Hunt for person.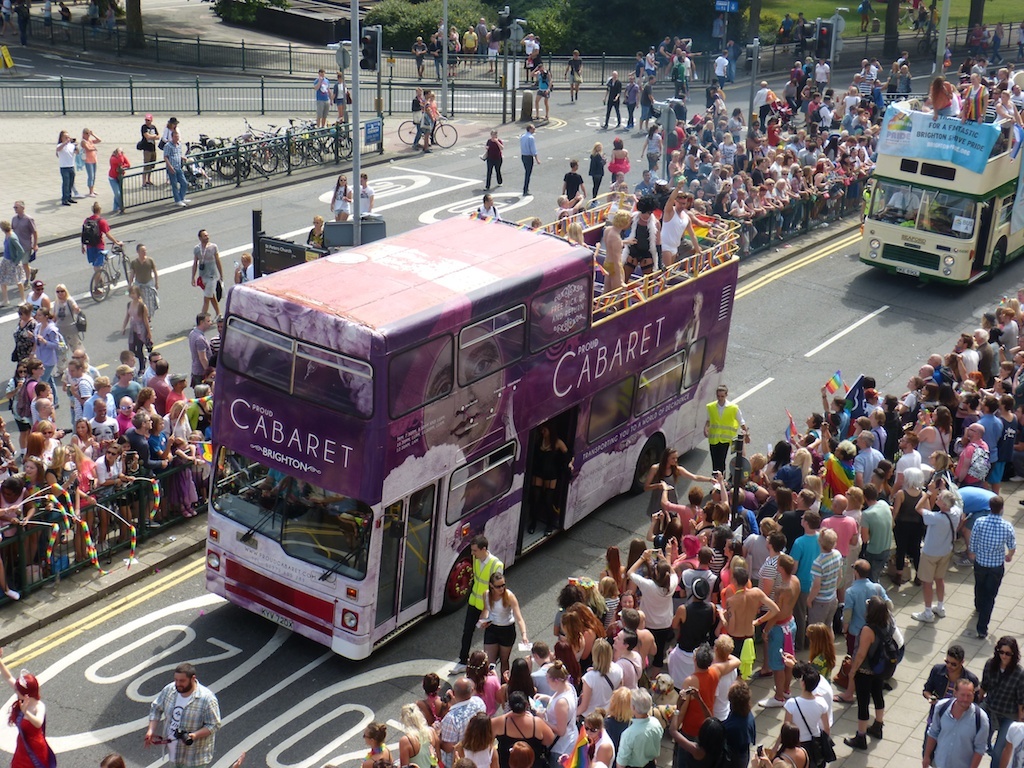
Hunted down at select_region(80, 199, 118, 292).
